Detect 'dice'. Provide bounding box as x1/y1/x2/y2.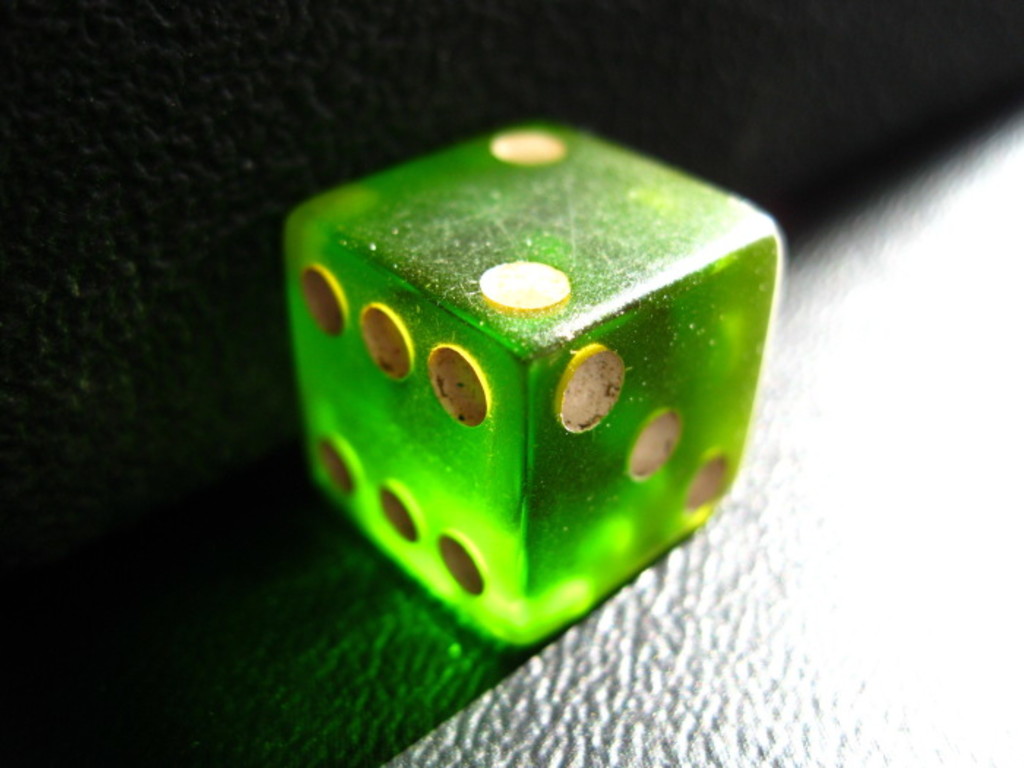
291/127/781/644.
